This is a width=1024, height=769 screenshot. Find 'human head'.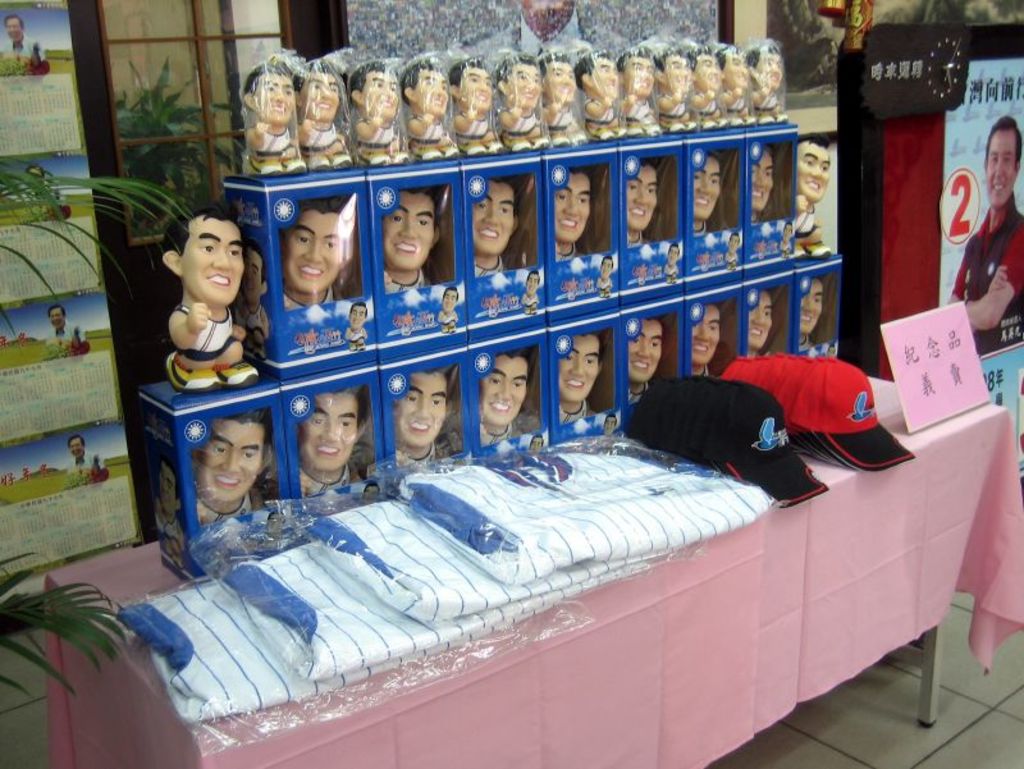
Bounding box: (x1=541, y1=51, x2=575, y2=105).
